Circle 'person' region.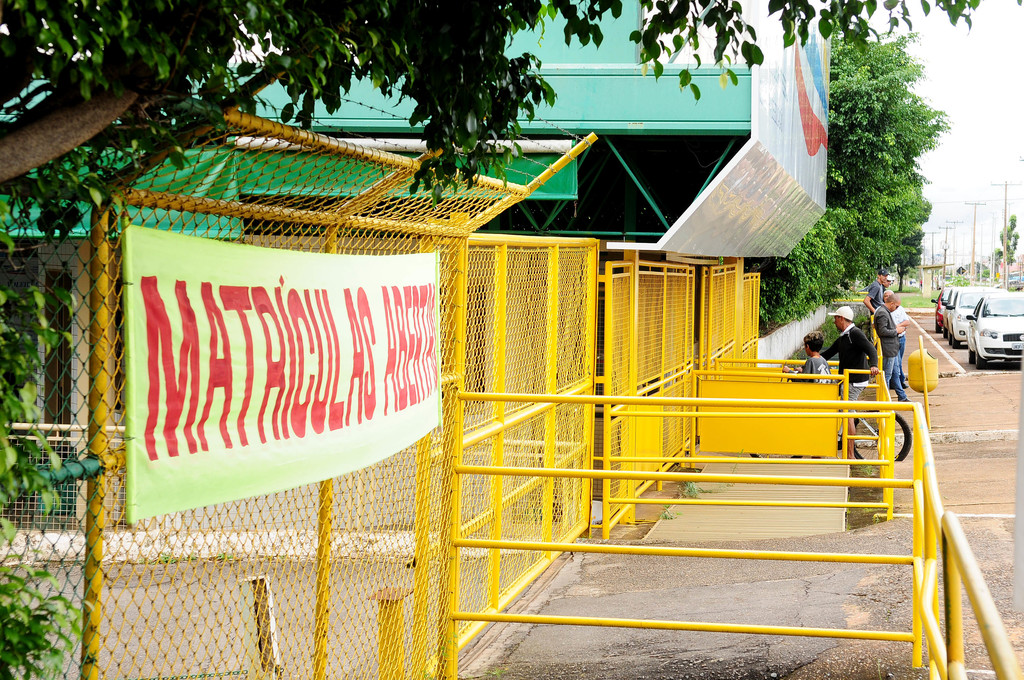
Region: {"left": 883, "top": 287, "right": 908, "bottom": 387}.
